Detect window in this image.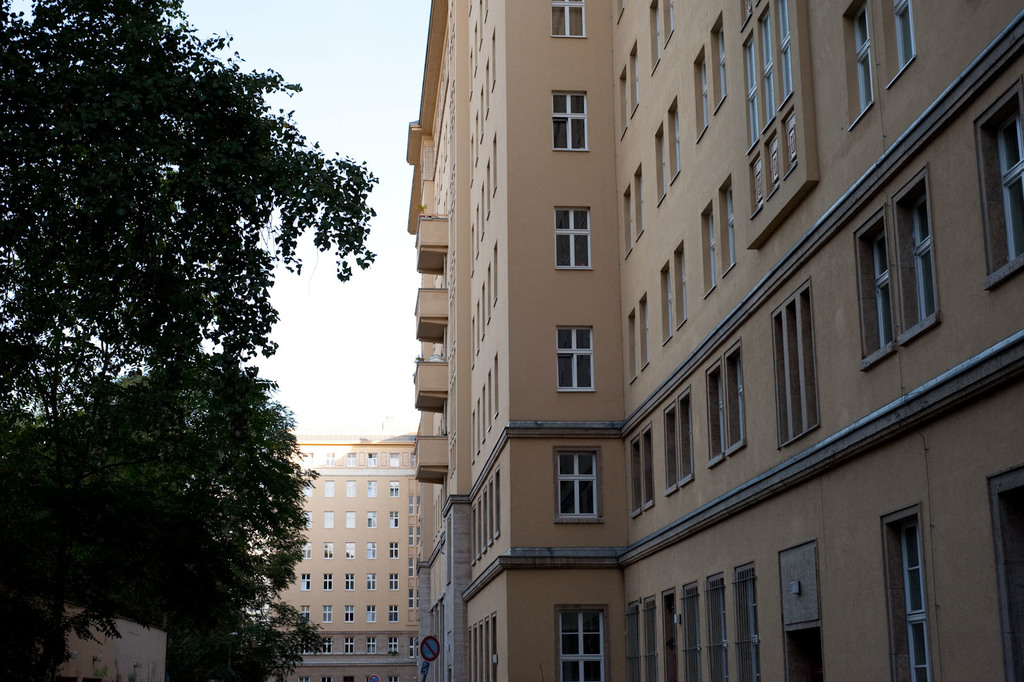
Detection: bbox=[849, 0, 876, 128].
